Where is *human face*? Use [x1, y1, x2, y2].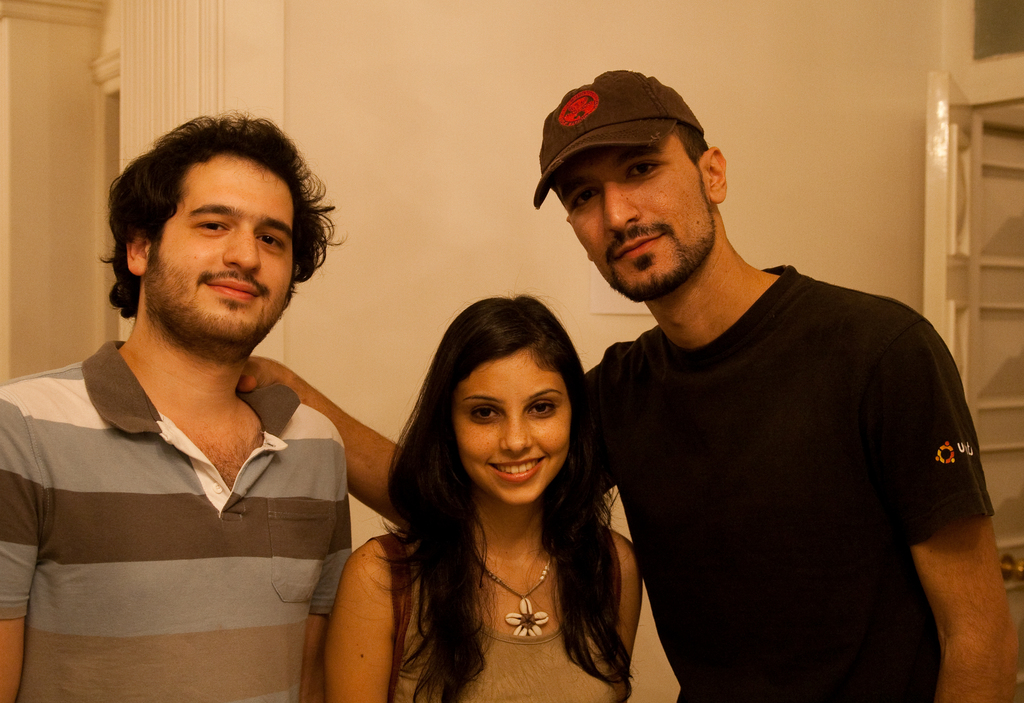
[147, 149, 299, 344].
